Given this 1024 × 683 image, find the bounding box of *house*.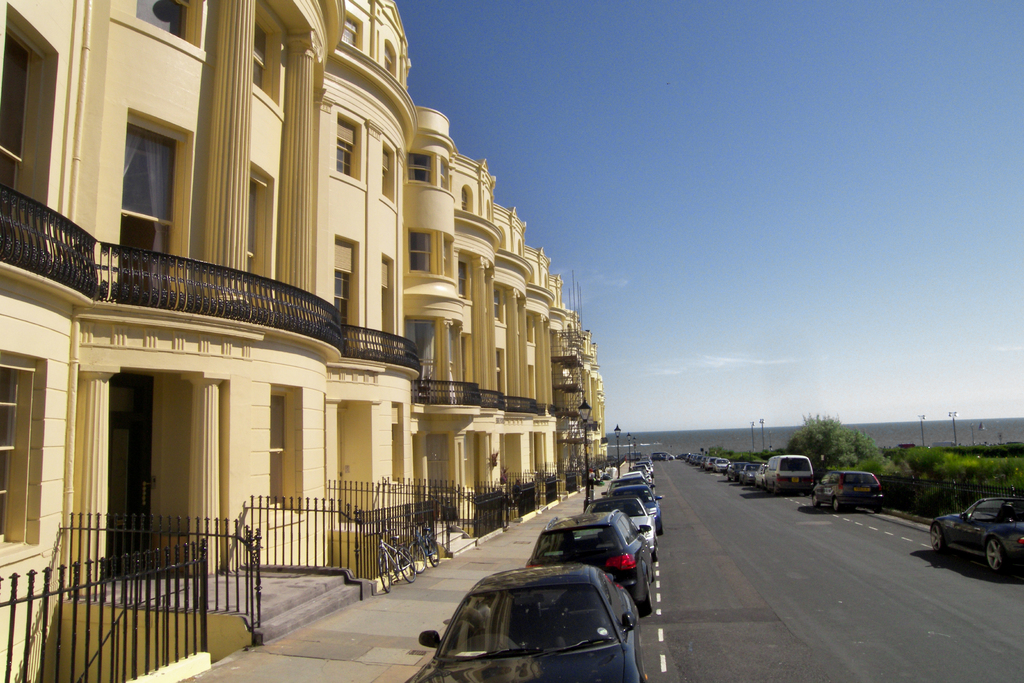
(x1=0, y1=0, x2=607, y2=682).
